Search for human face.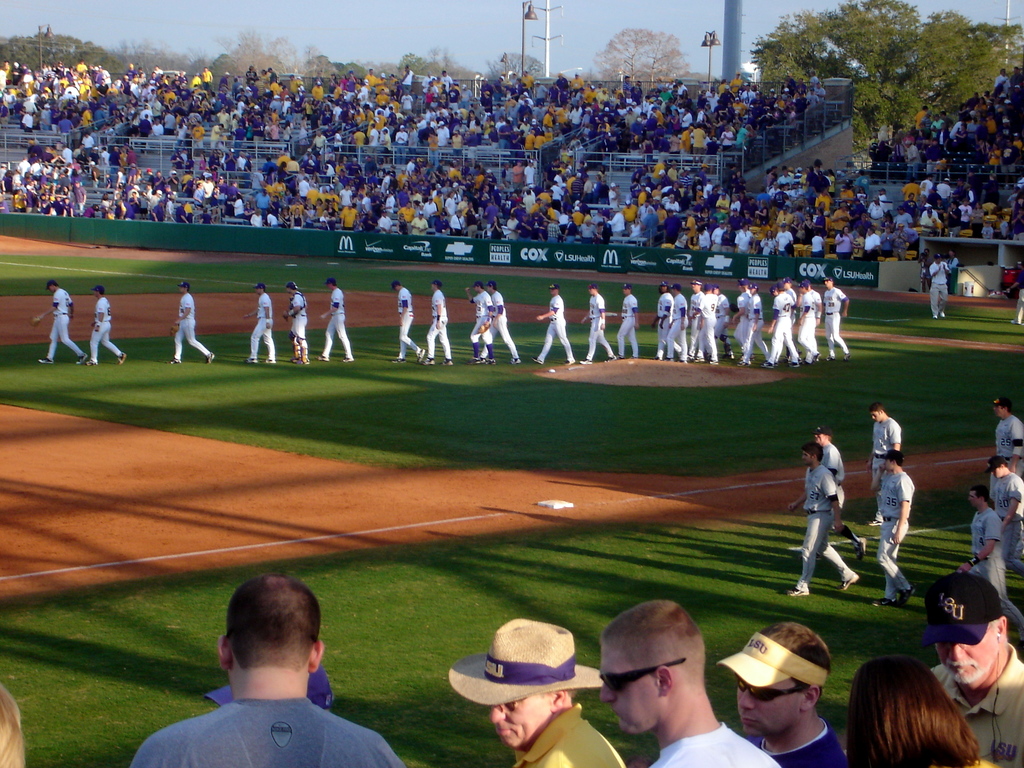
Found at pyautogui.locateOnScreen(430, 284, 436, 296).
